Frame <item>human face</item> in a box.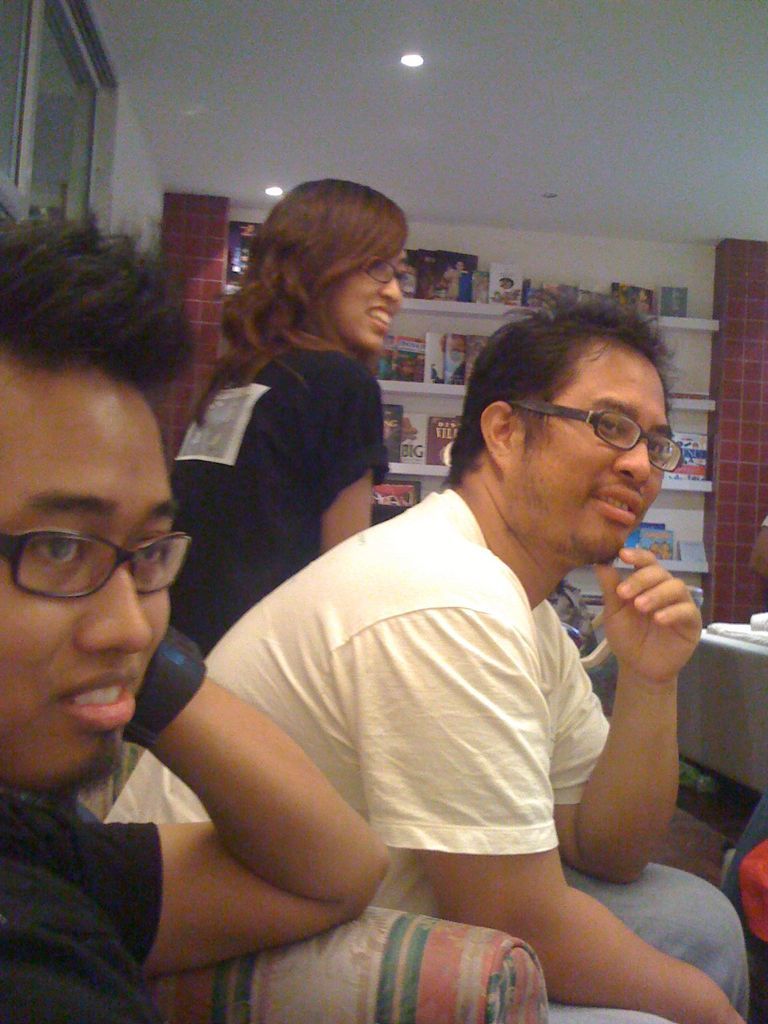
box=[527, 364, 676, 554].
